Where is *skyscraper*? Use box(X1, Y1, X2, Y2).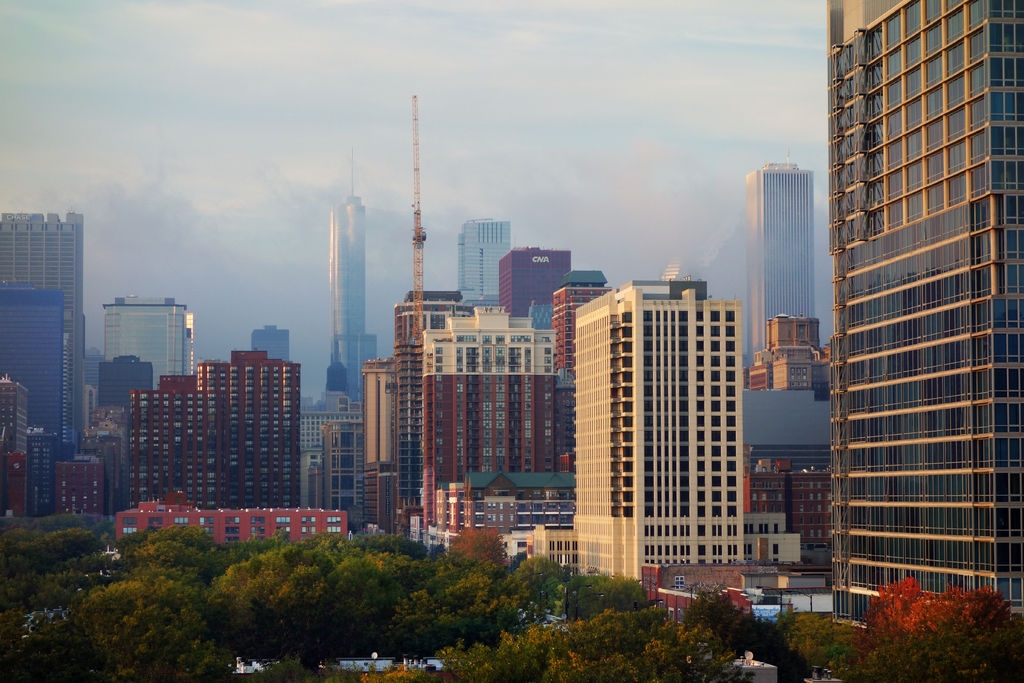
box(0, 210, 88, 453).
